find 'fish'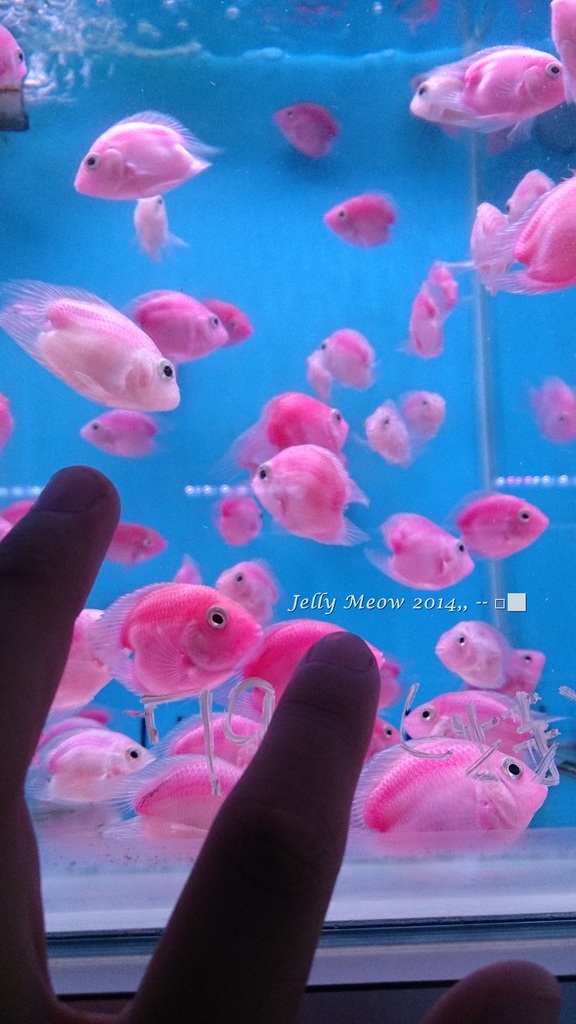
[left=0, top=504, right=28, bottom=544]
